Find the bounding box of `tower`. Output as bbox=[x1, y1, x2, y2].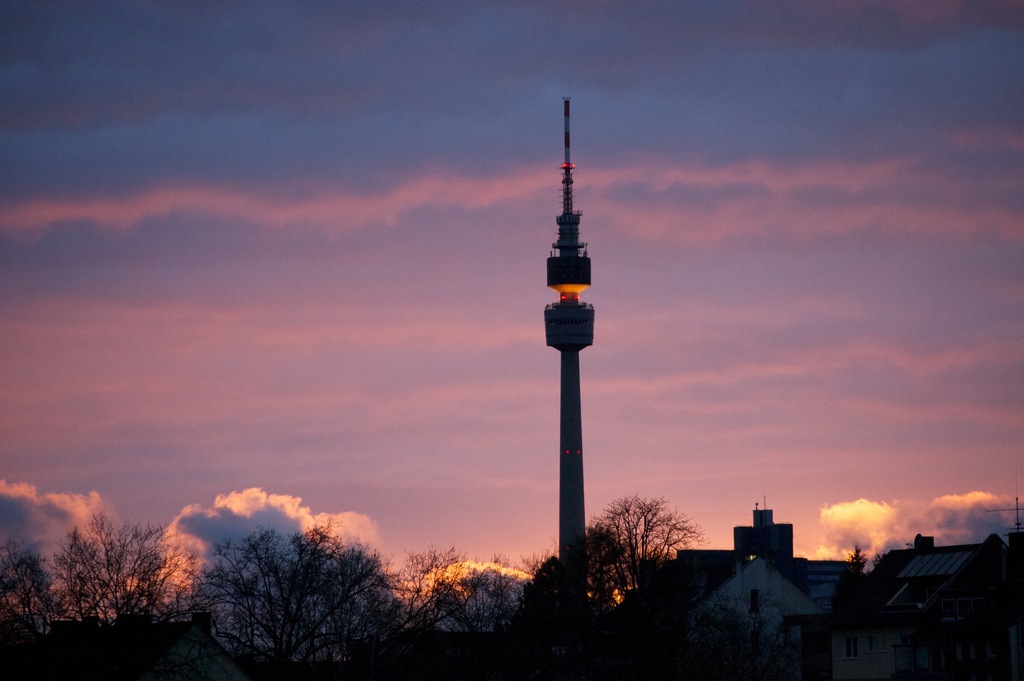
bbox=[520, 119, 635, 582].
